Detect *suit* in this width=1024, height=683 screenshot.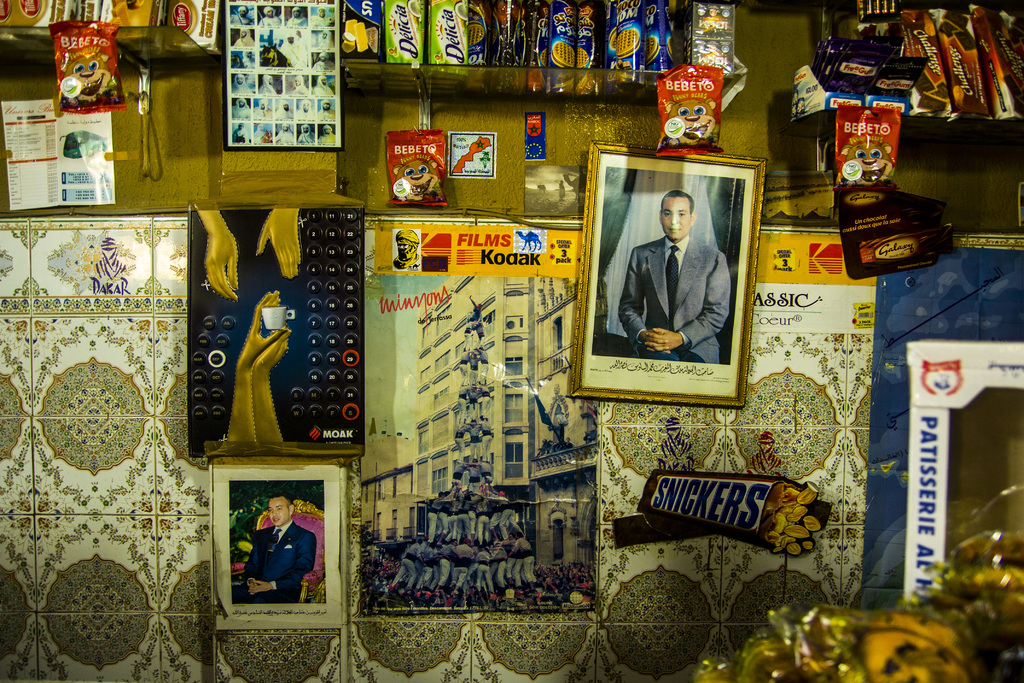
Detection: (614,201,749,388).
